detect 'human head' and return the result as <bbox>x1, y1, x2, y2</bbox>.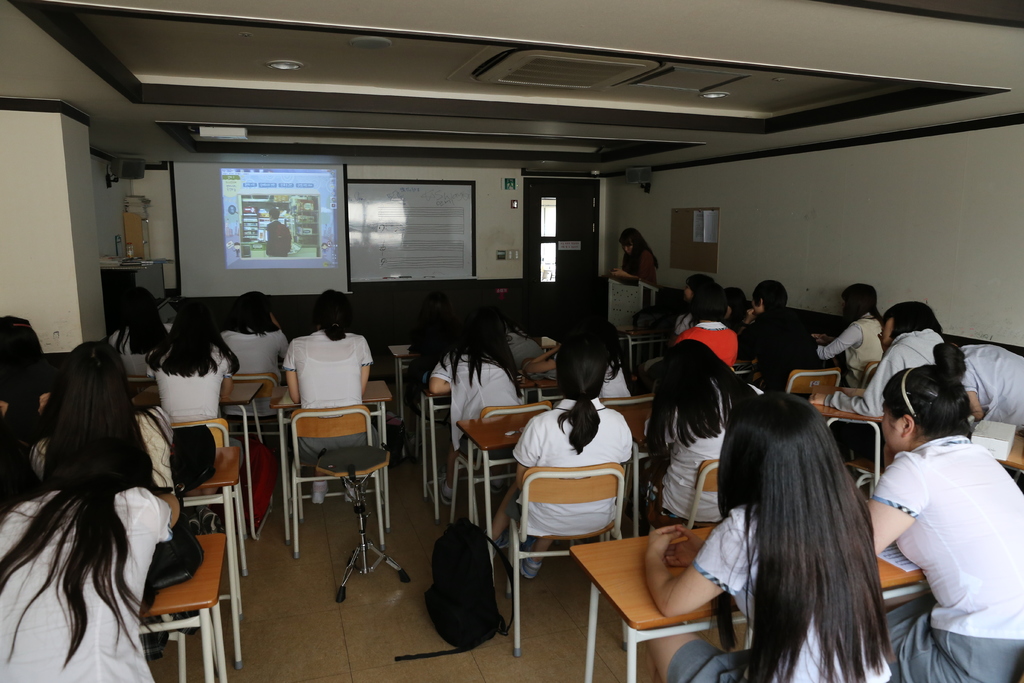
<bbox>684, 274, 717, 308</bbox>.
